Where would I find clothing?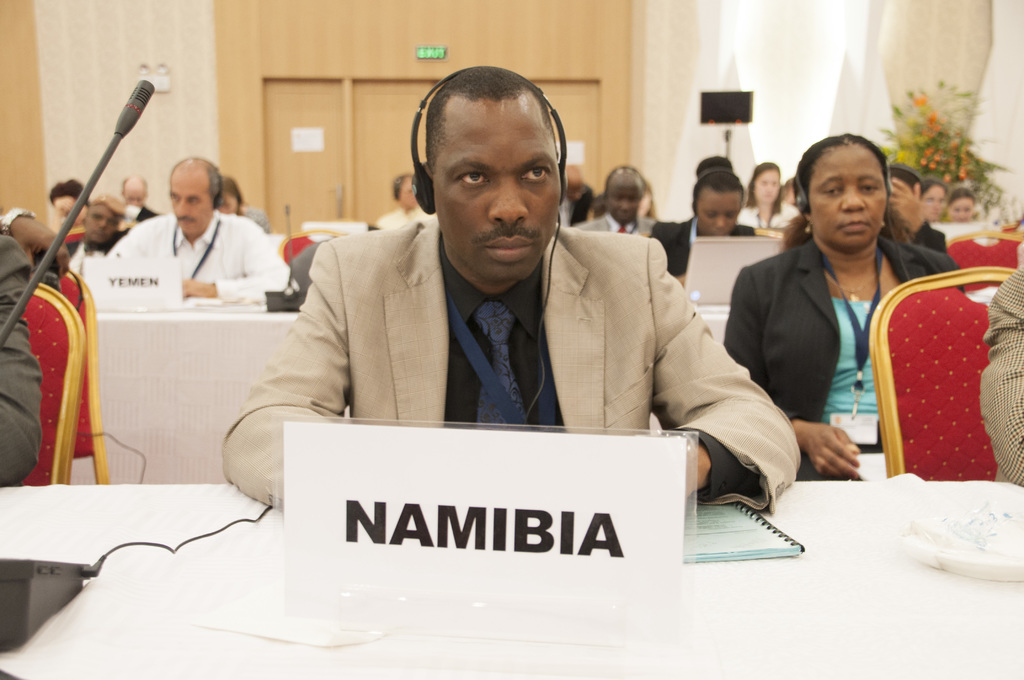
At locate(40, 229, 79, 284).
